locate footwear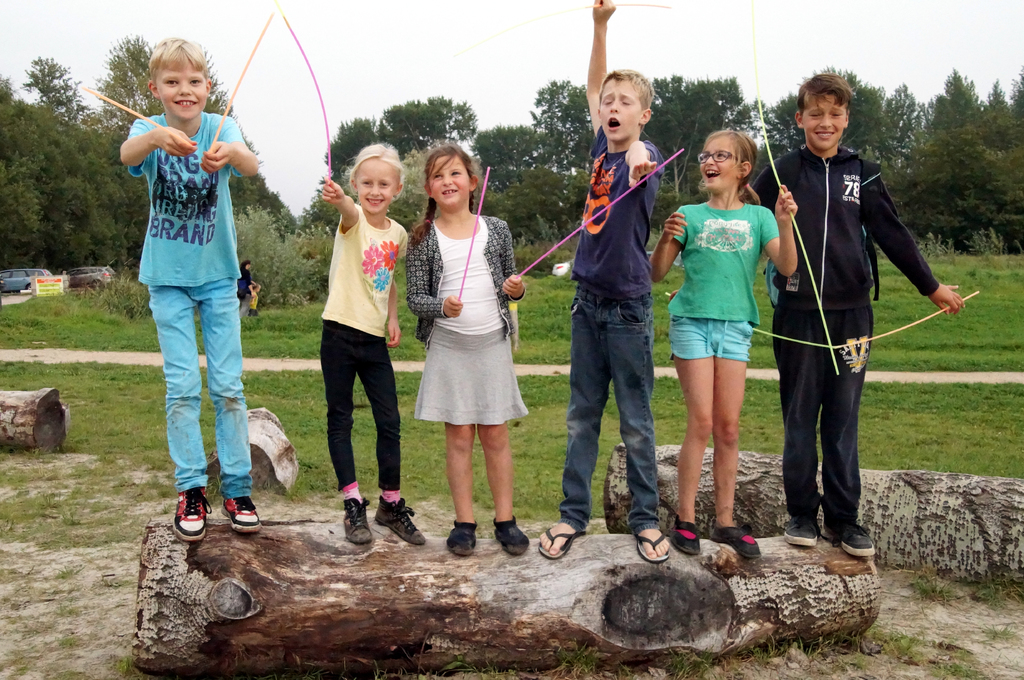
676 521 701 554
